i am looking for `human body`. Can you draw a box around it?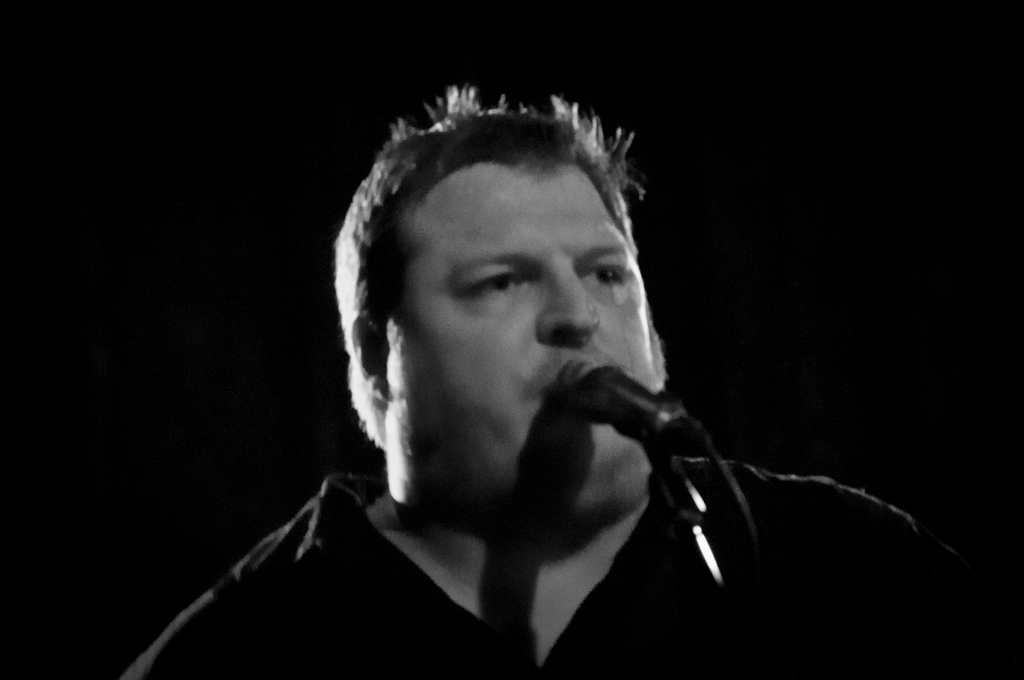
Sure, the bounding box is 161 127 922 663.
